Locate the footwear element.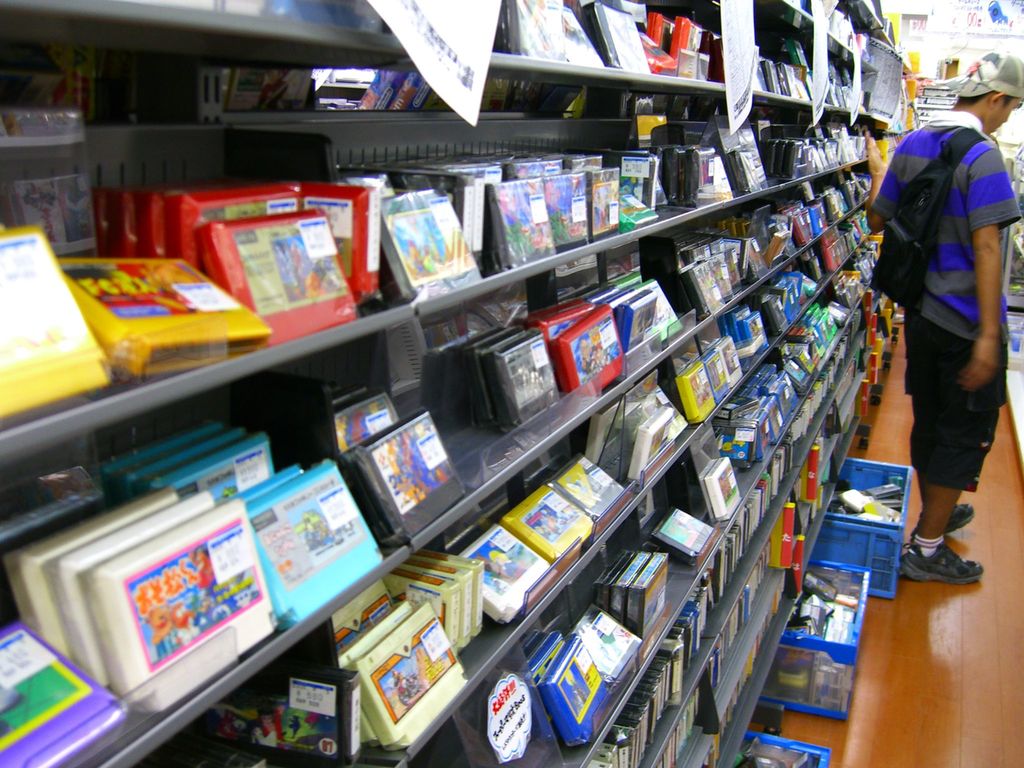
Element bbox: (left=909, top=500, right=973, bottom=537).
